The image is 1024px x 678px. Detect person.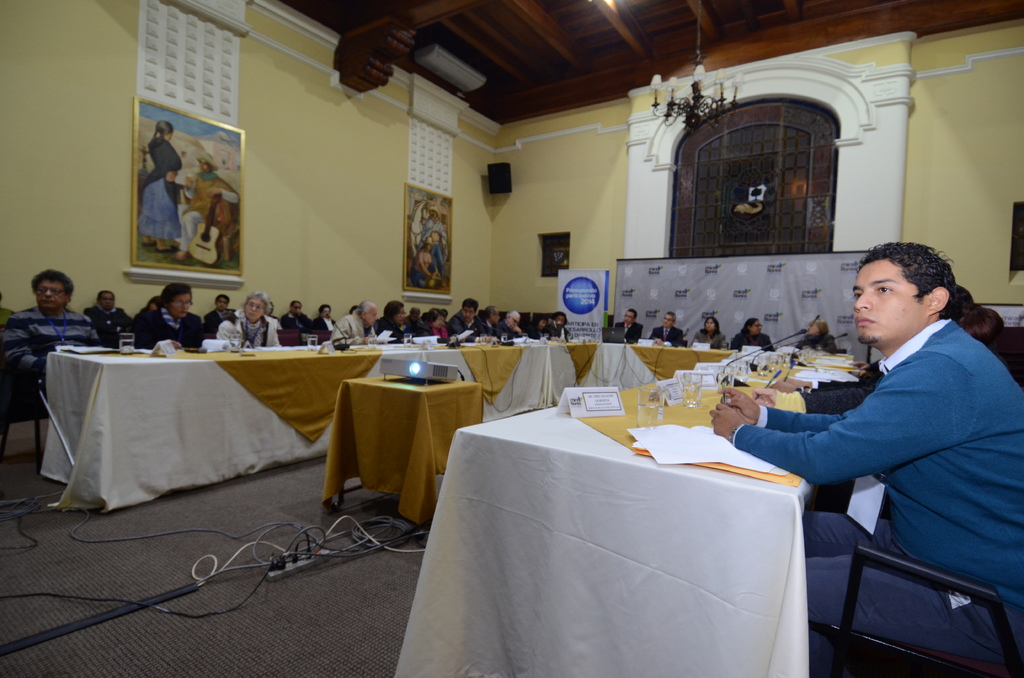
Detection: 275:296:315:332.
